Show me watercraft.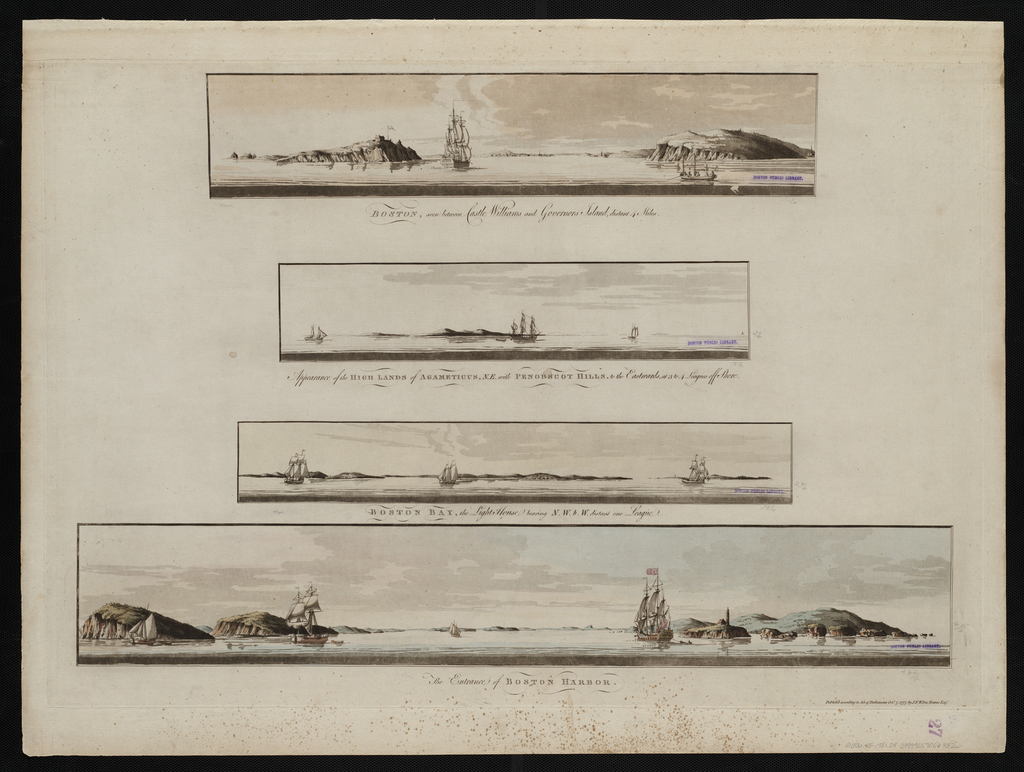
watercraft is here: box(675, 156, 724, 188).
